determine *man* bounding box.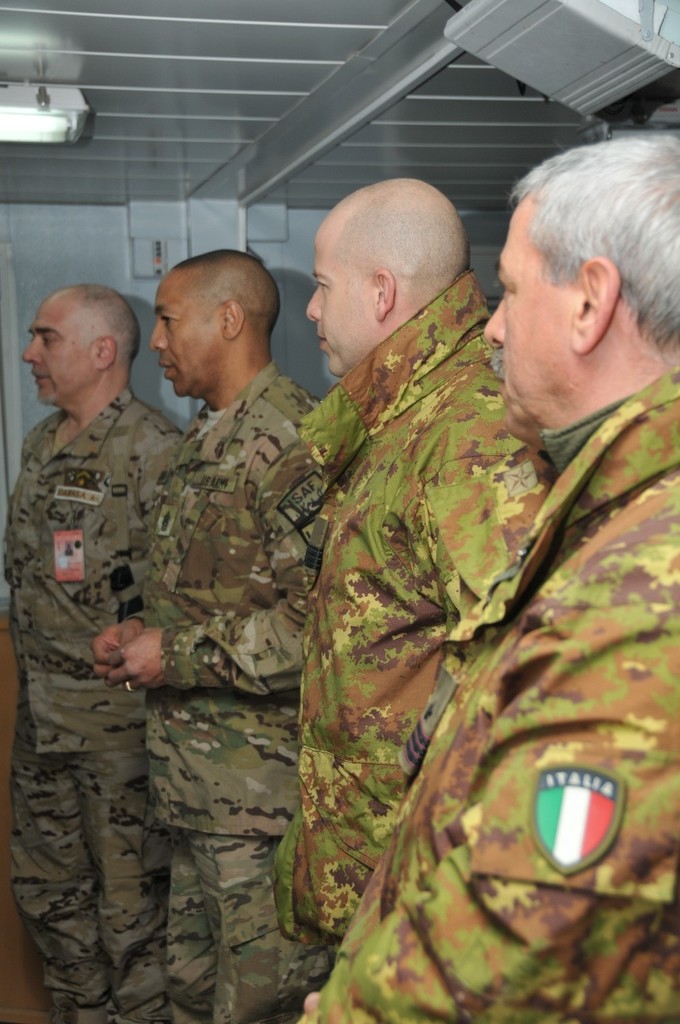
Determined: [x1=90, y1=248, x2=334, y2=1023].
